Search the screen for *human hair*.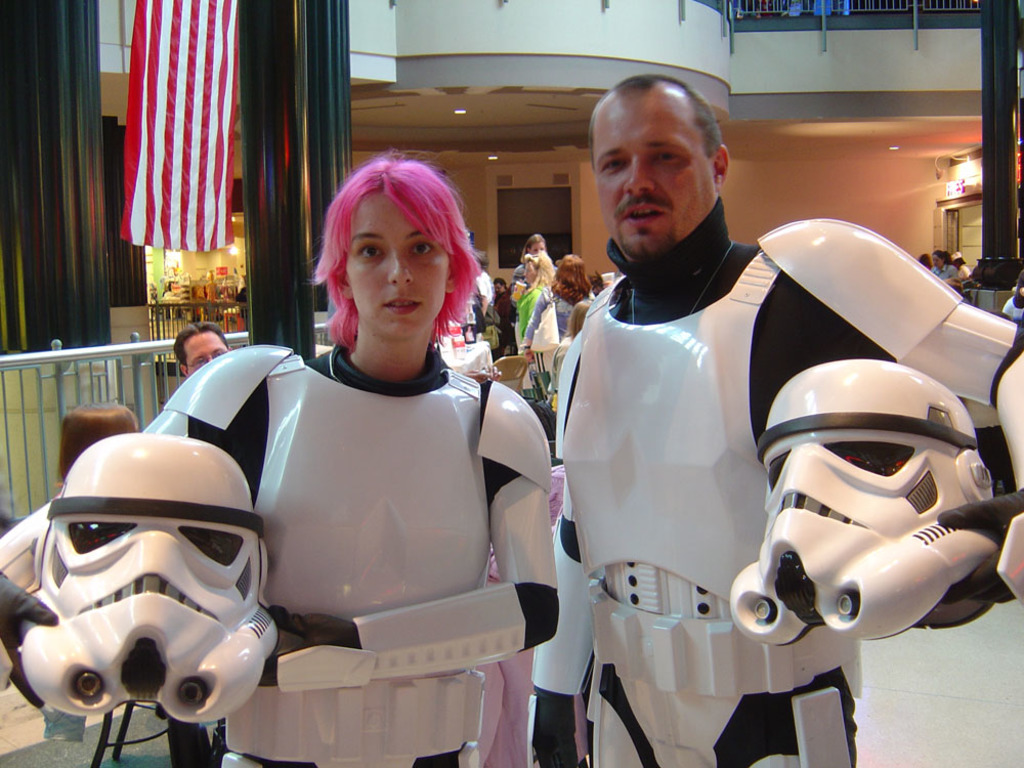
Found at detection(303, 144, 482, 354).
